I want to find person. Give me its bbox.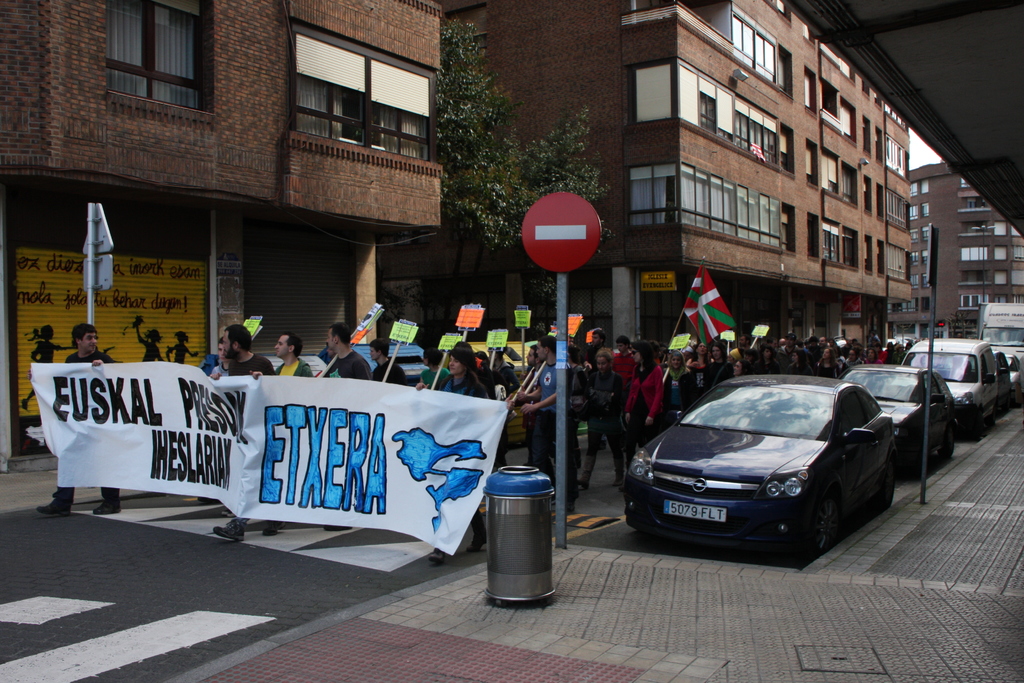
(863, 349, 885, 363).
